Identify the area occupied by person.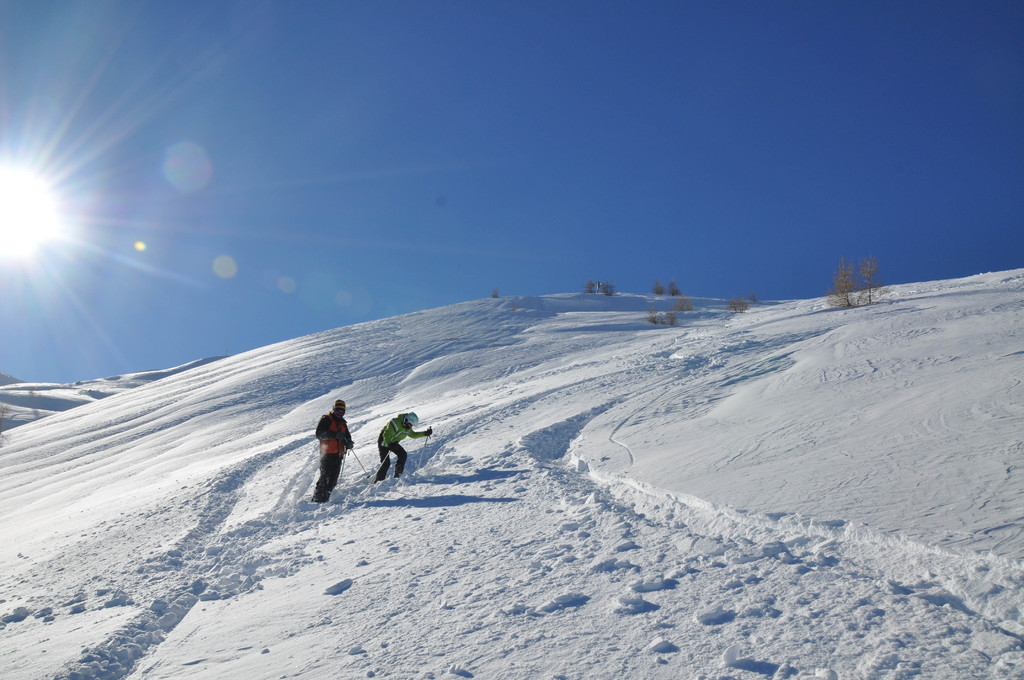
Area: [x1=378, y1=414, x2=436, y2=485].
